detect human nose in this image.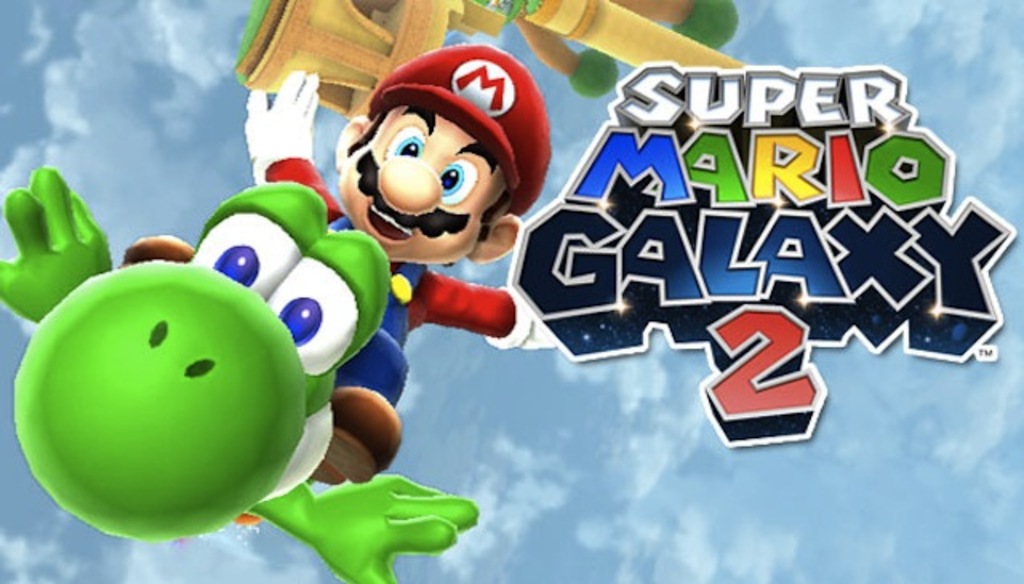
Detection: box(376, 152, 450, 218).
